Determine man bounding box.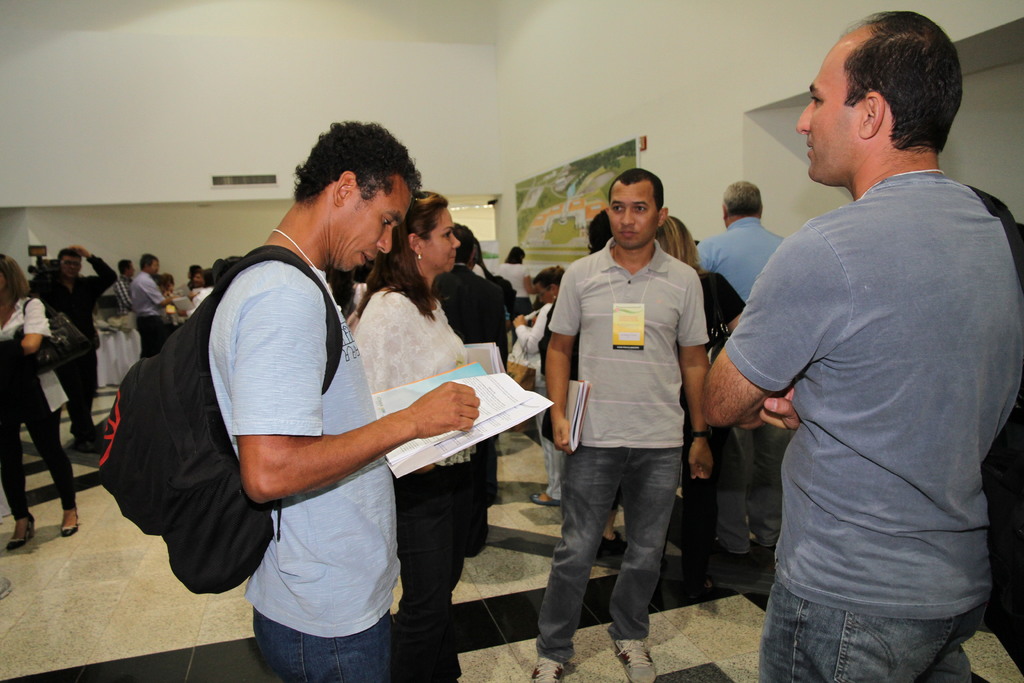
Determined: [30, 242, 120, 446].
